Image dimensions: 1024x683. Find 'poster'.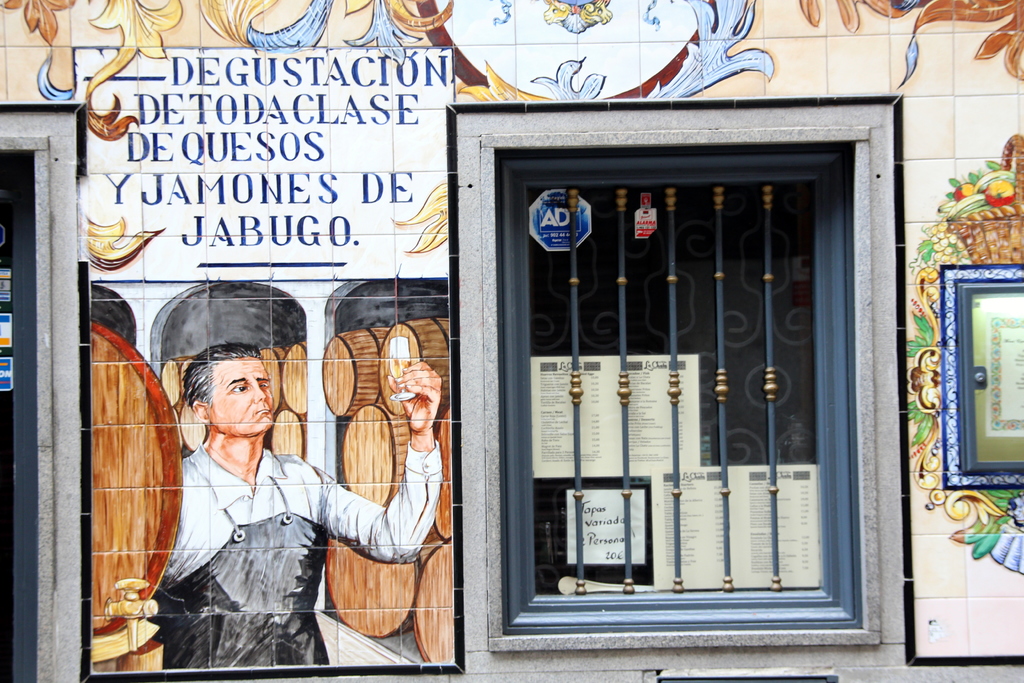
detection(988, 300, 1023, 431).
